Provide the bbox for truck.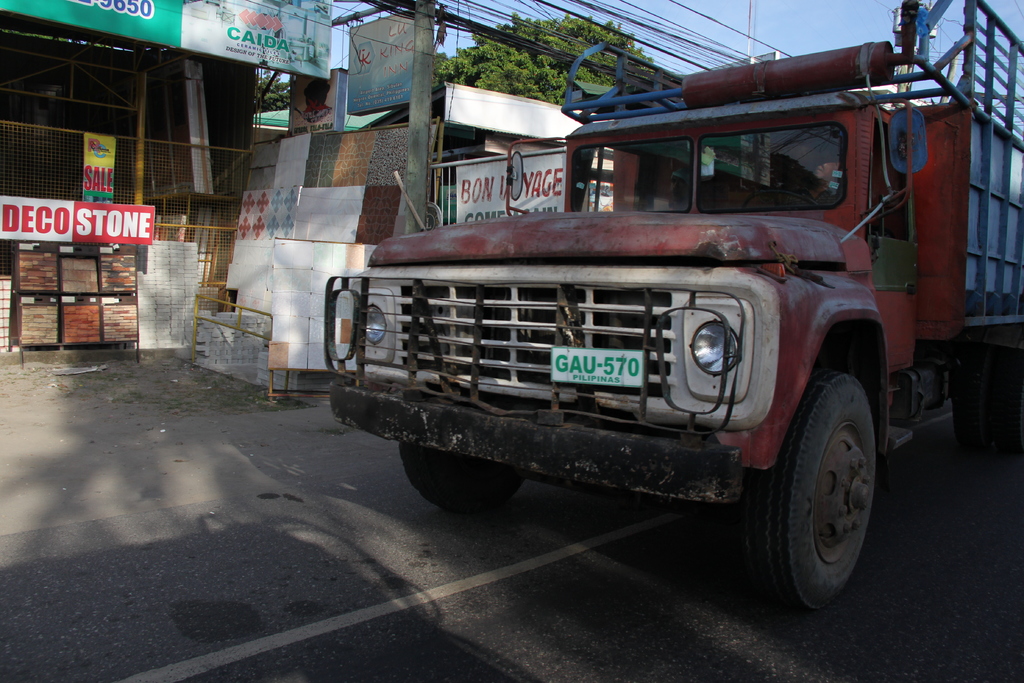
{"x1": 304, "y1": 72, "x2": 987, "y2": 632}.
